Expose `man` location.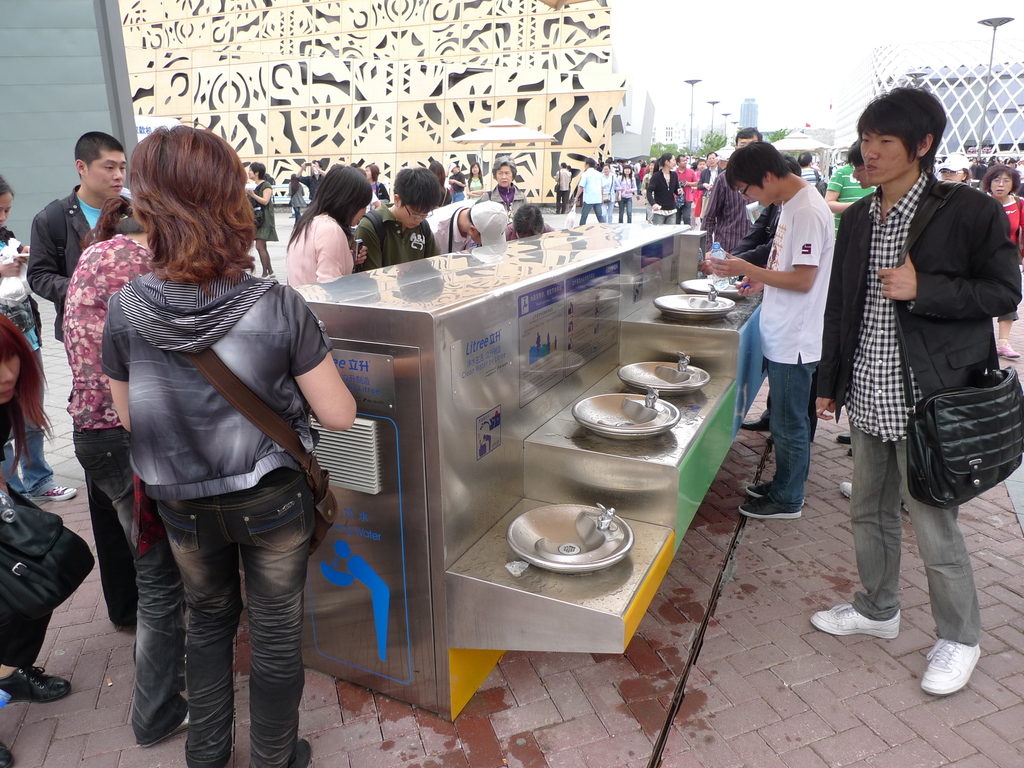
Exposed at (806,87,1022,696).
